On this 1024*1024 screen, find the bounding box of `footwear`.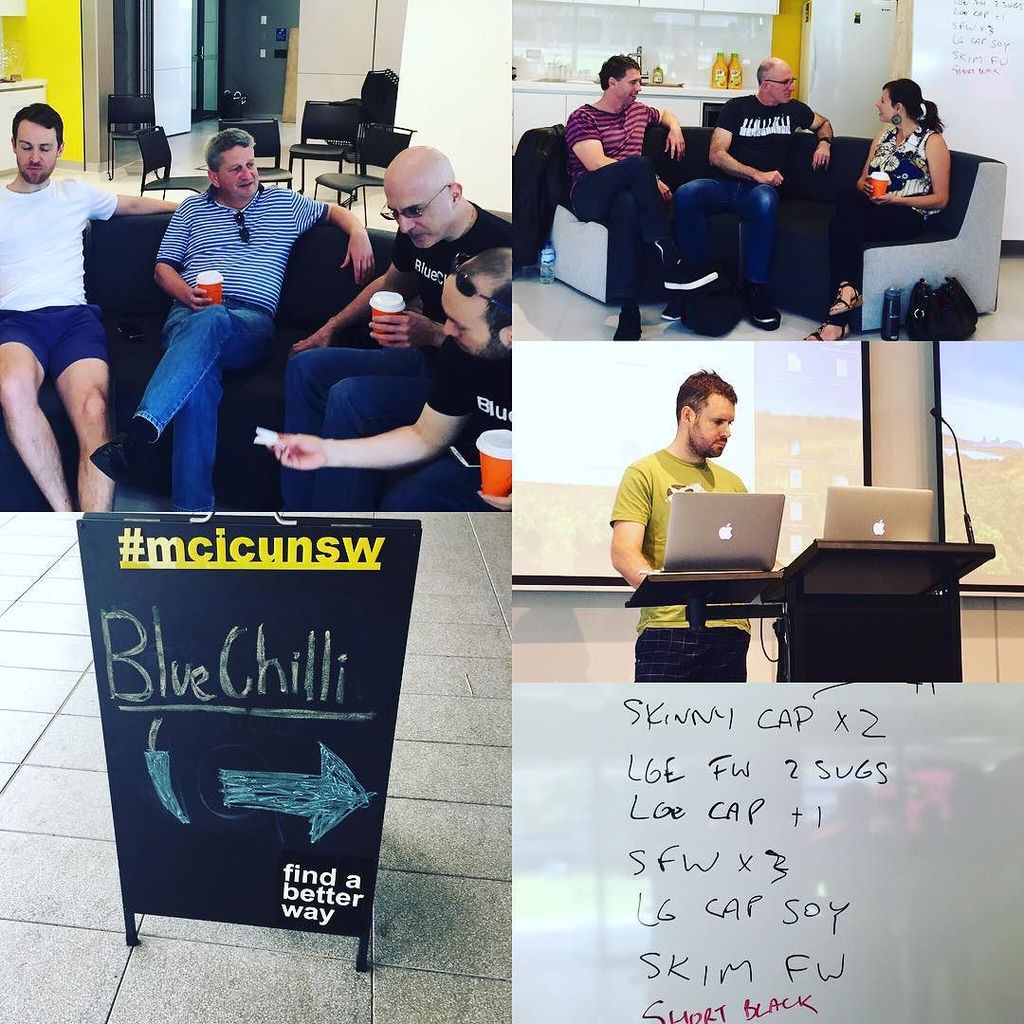
Bounding box: [x1=612, y1=306, x2=639, y2=346].
